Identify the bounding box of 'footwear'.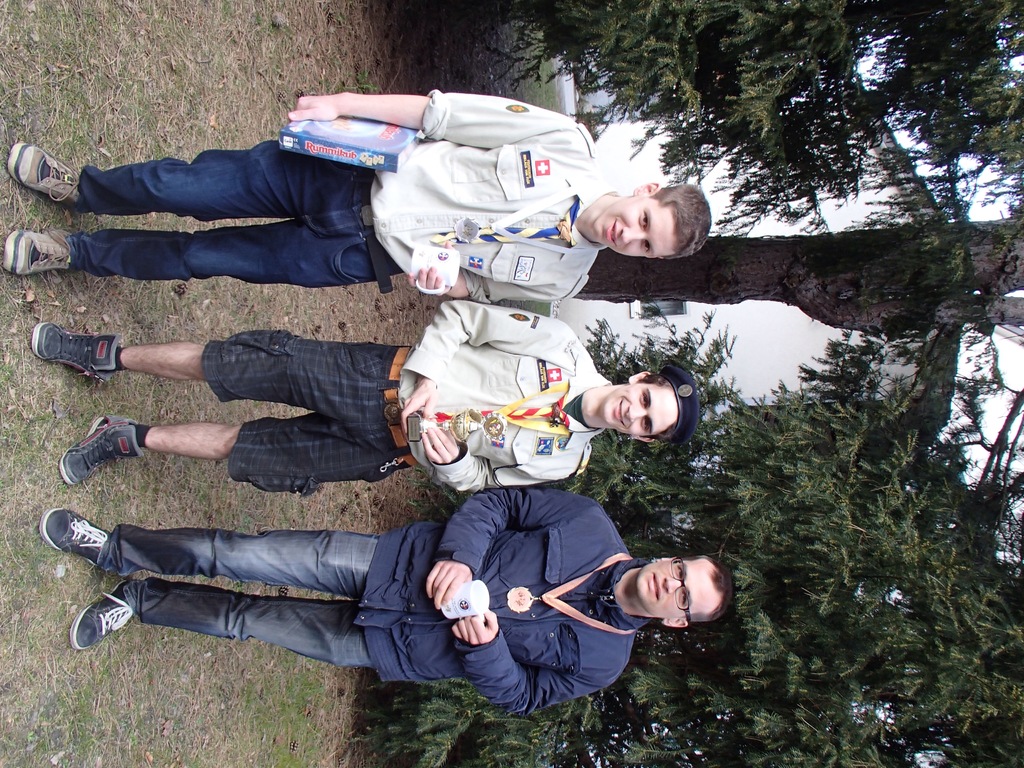
<region>54, 419, 154, 490</region>.
